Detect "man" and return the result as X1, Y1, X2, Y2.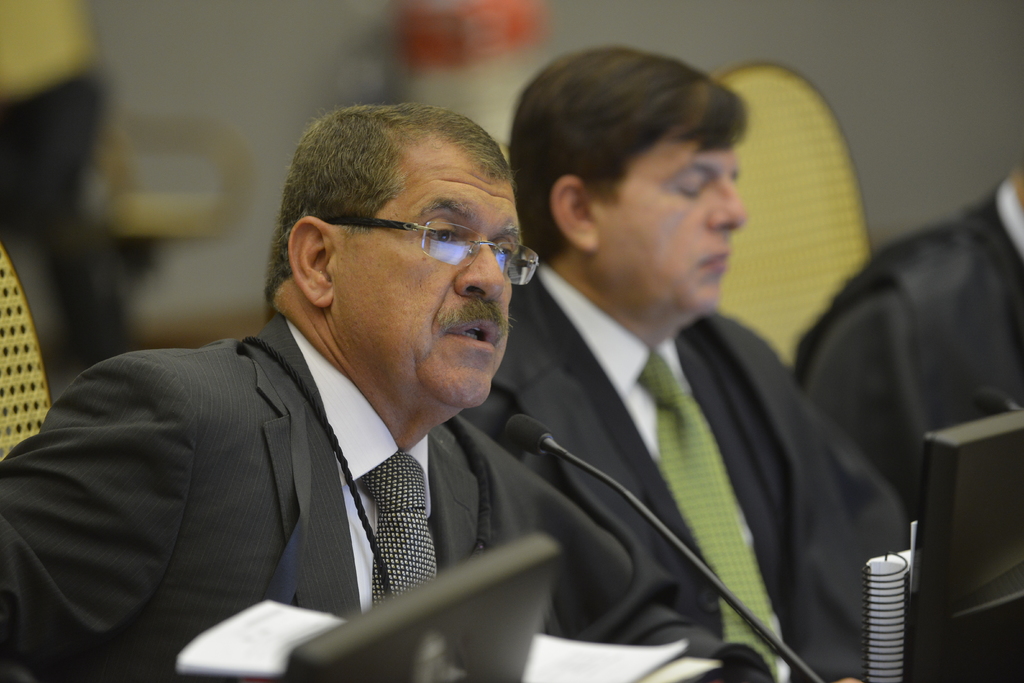
60, 86, 682, 667.
